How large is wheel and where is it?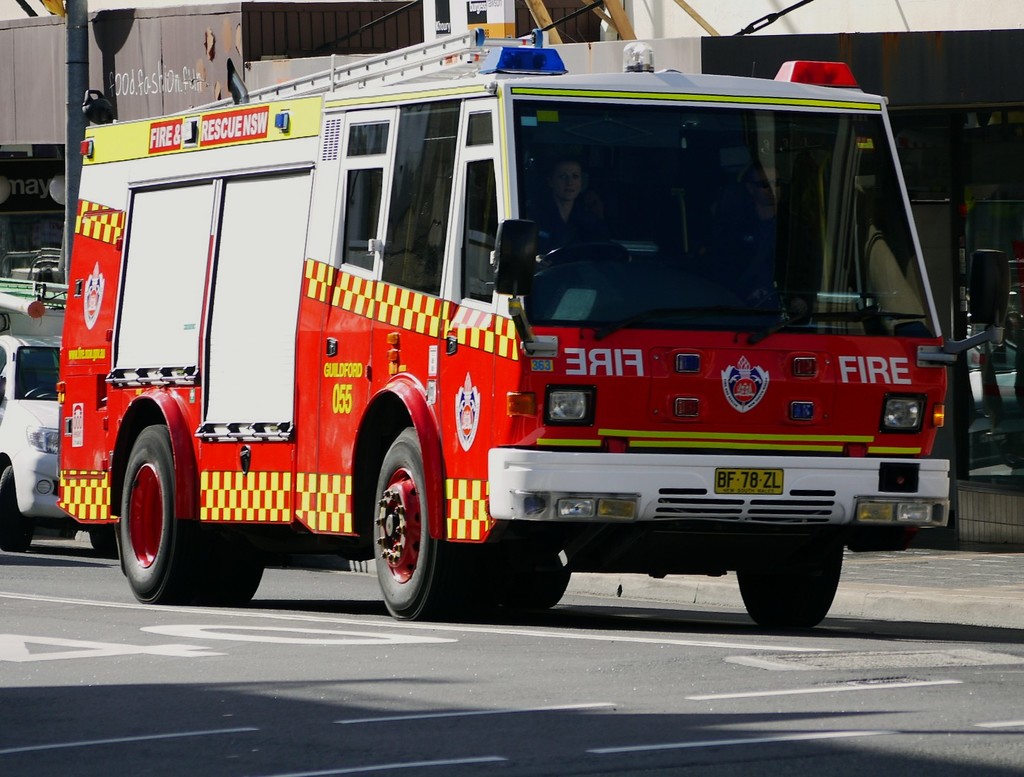
Bounding box: 121,423,266,602.
